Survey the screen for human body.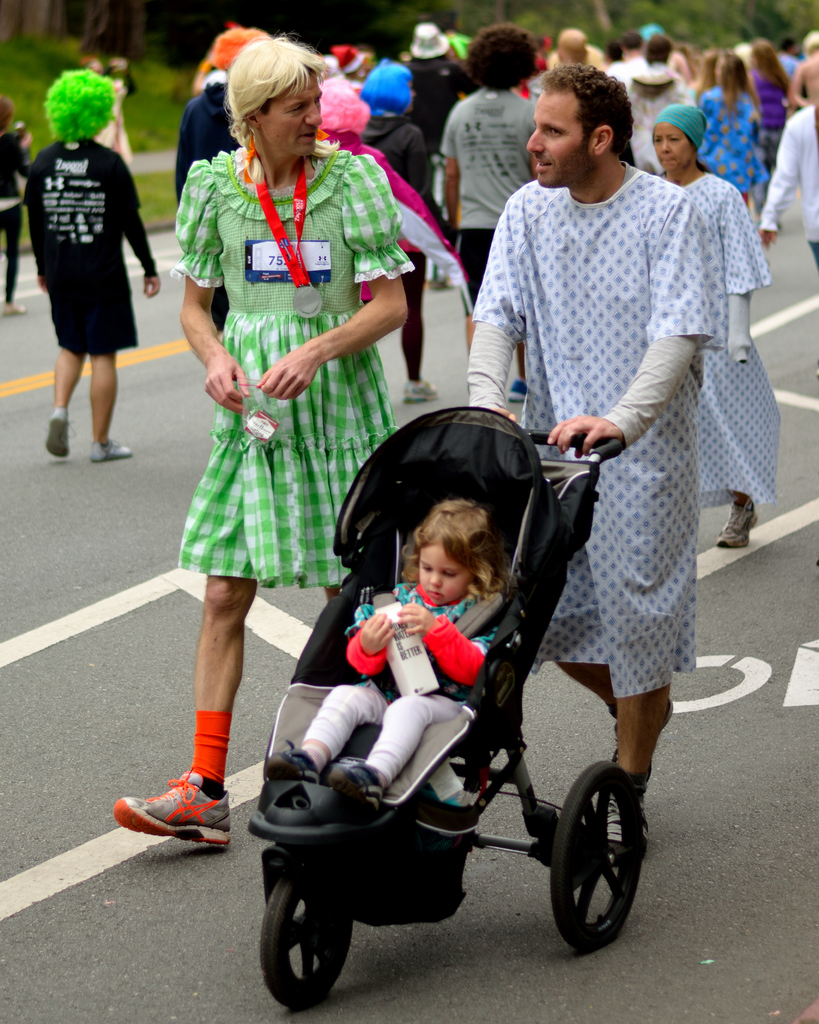
Survey found: bbox=(263, 495, 501, 796).
